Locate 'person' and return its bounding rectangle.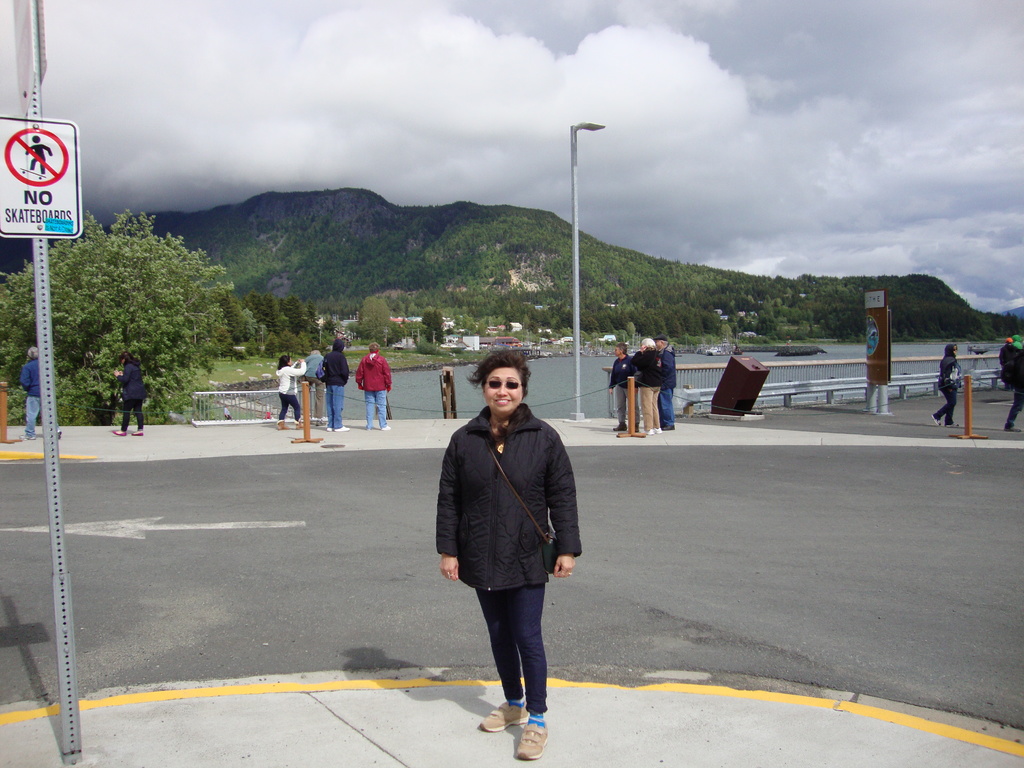
<bbox>18, 346, 63, 444</bbox>.
